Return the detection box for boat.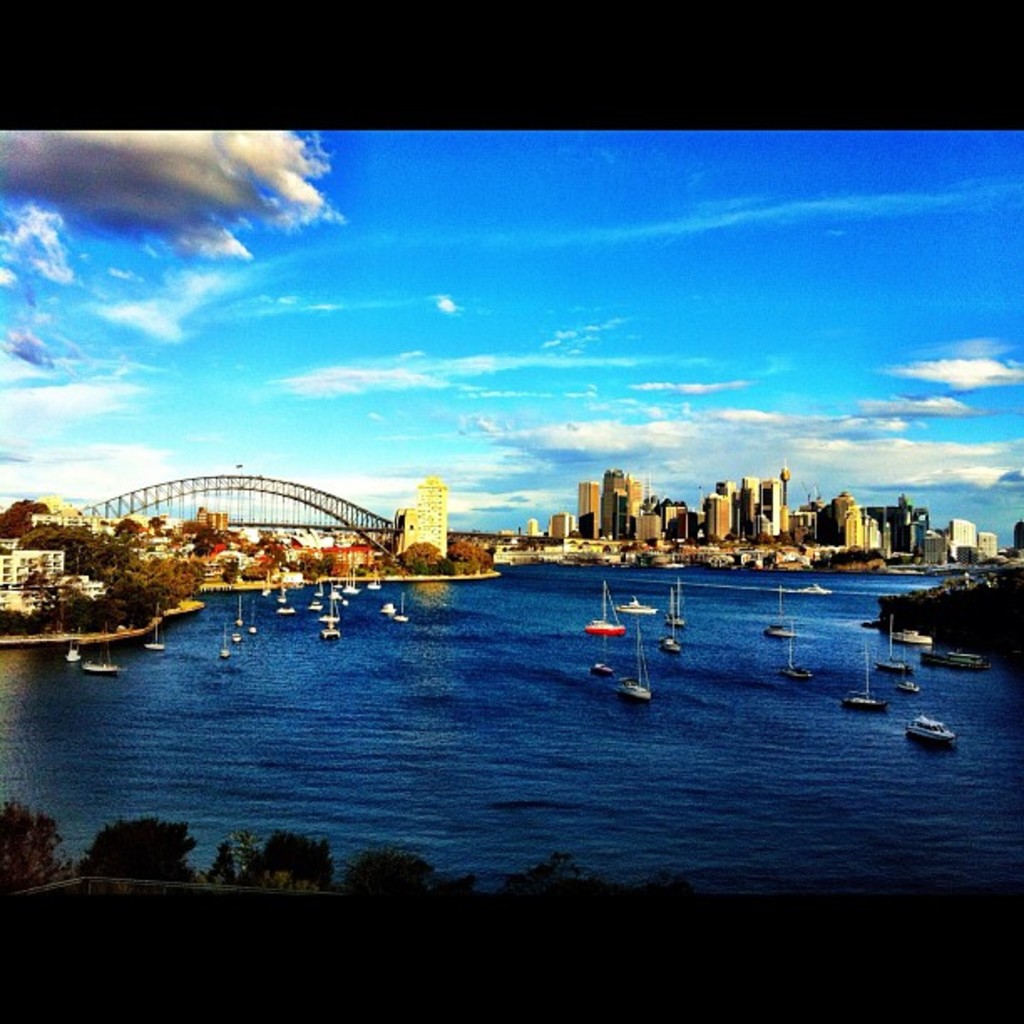
[left=778, top=629, right=808, bottom=681].
